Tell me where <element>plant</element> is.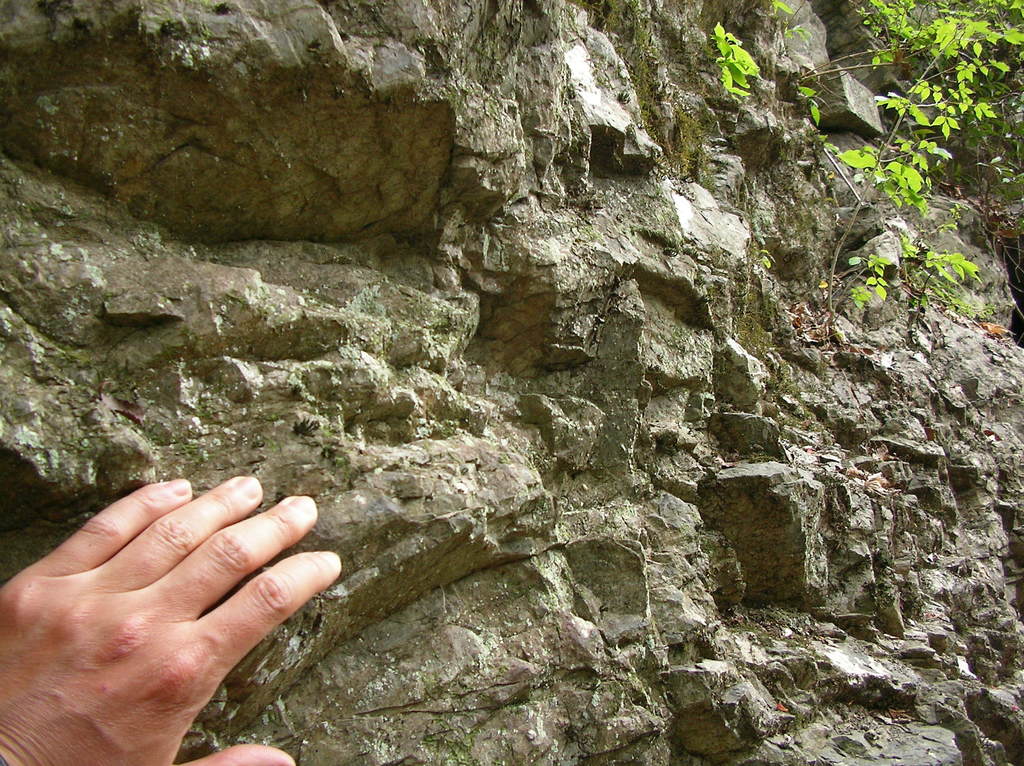
<element>plant</element> is at 919:4:1023:328.
